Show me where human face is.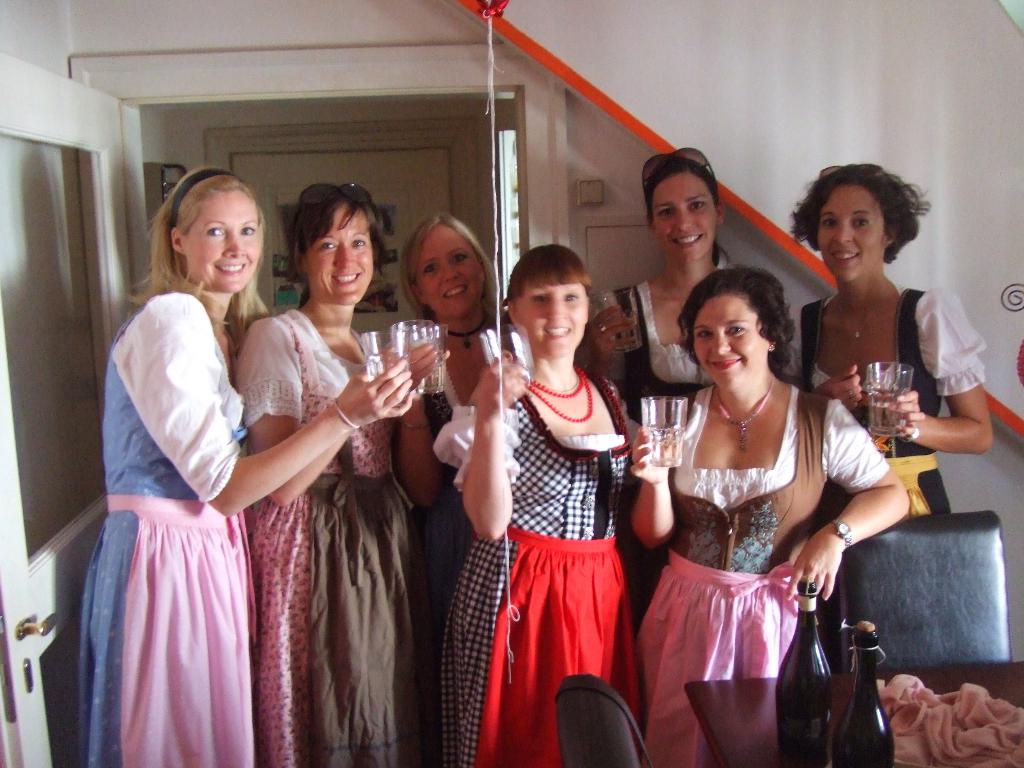
human face is at <box>687,286,766,389</box>.
